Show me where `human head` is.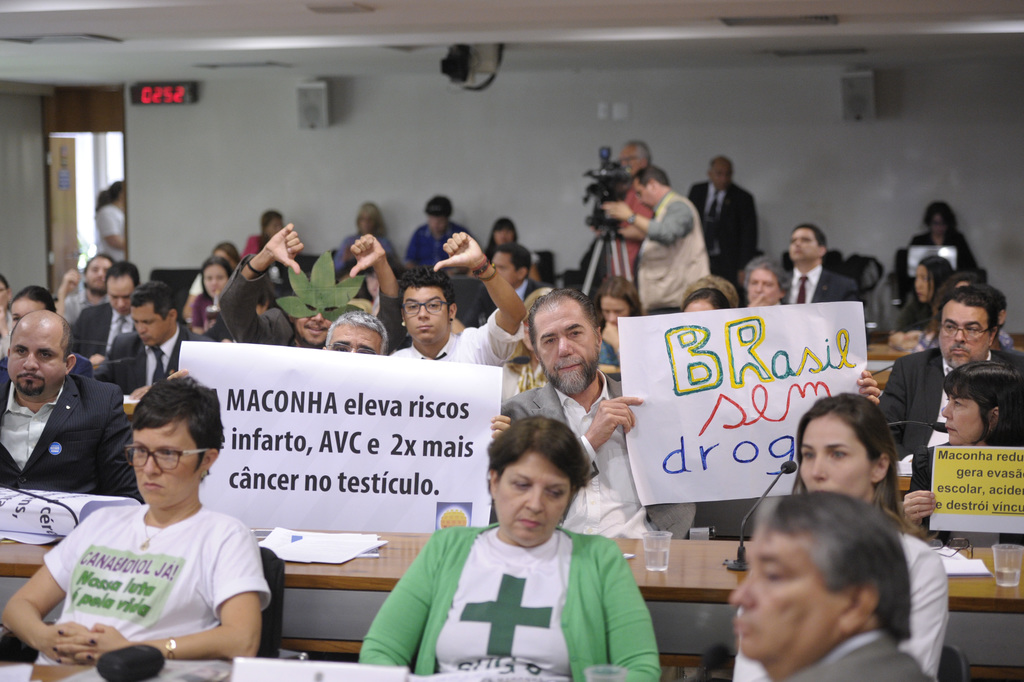
`human head` is at x1=291, y1=312, x2=331, y2=346.
